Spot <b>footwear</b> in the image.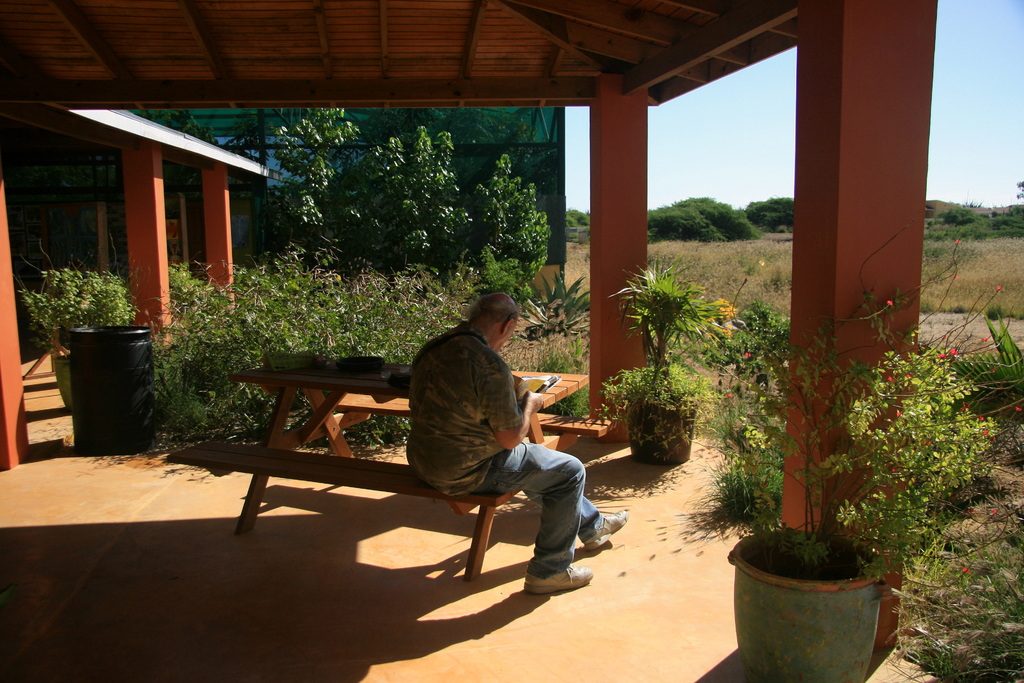
<b>footwear</b> found at (x1=583, y1=502, x2=633, y2=552).
